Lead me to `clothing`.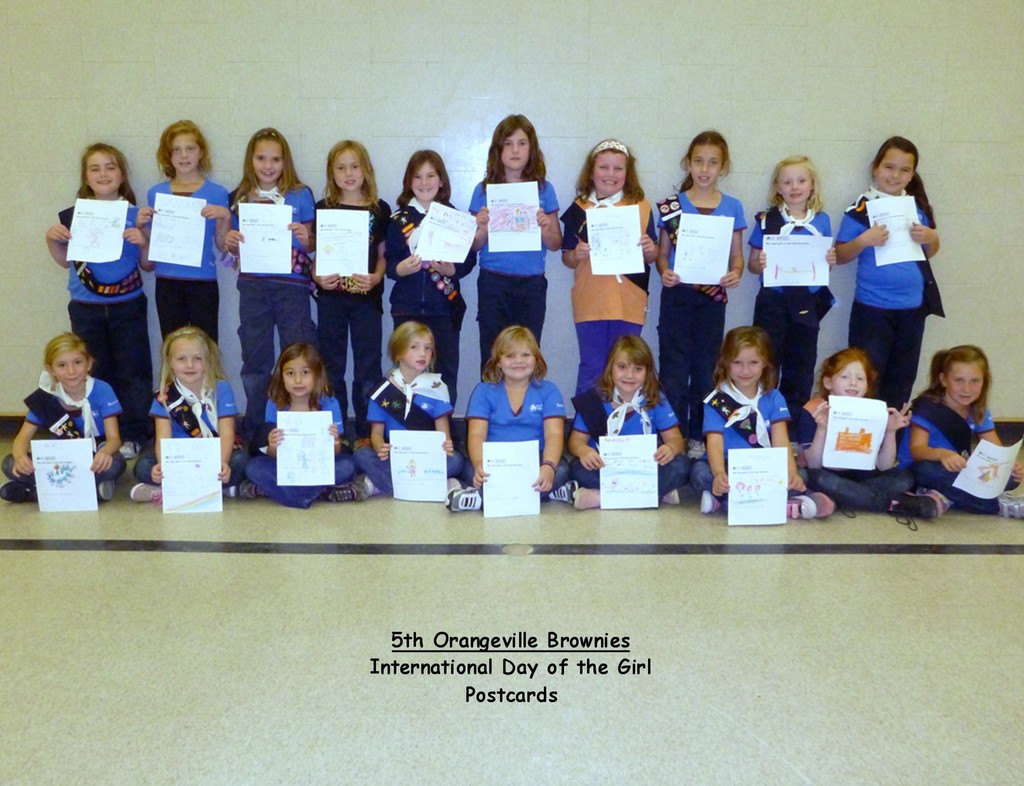
Lead to crop(243, 396, 369, 505).
